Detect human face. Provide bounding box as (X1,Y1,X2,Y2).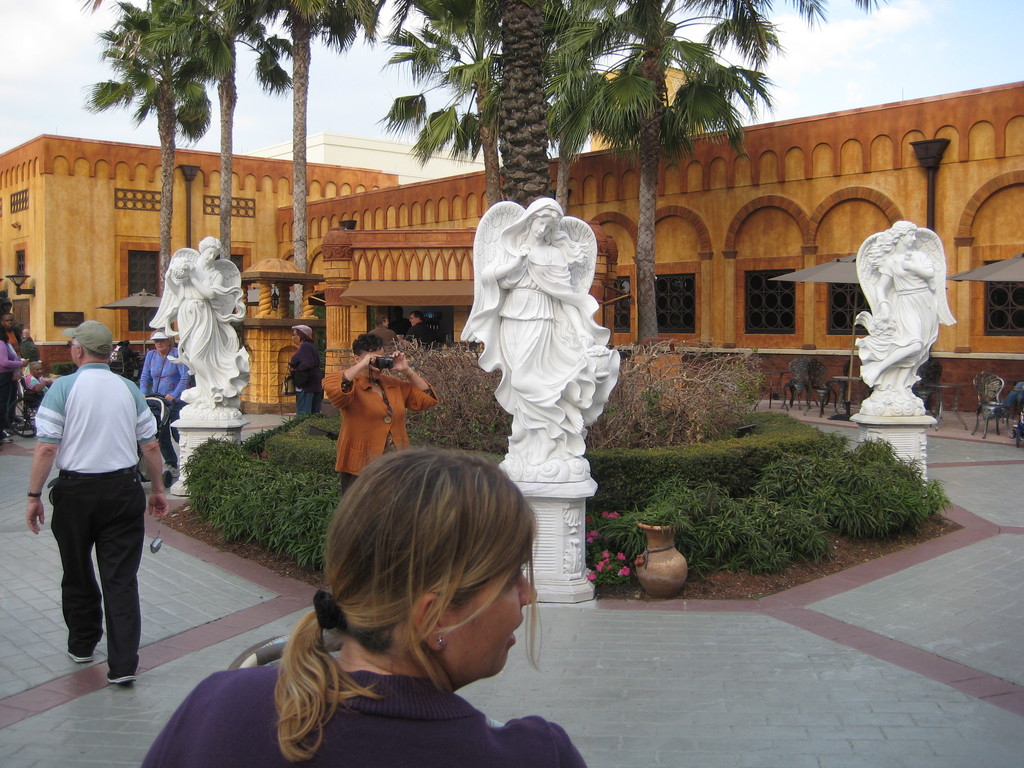
(156,340,165,351).
